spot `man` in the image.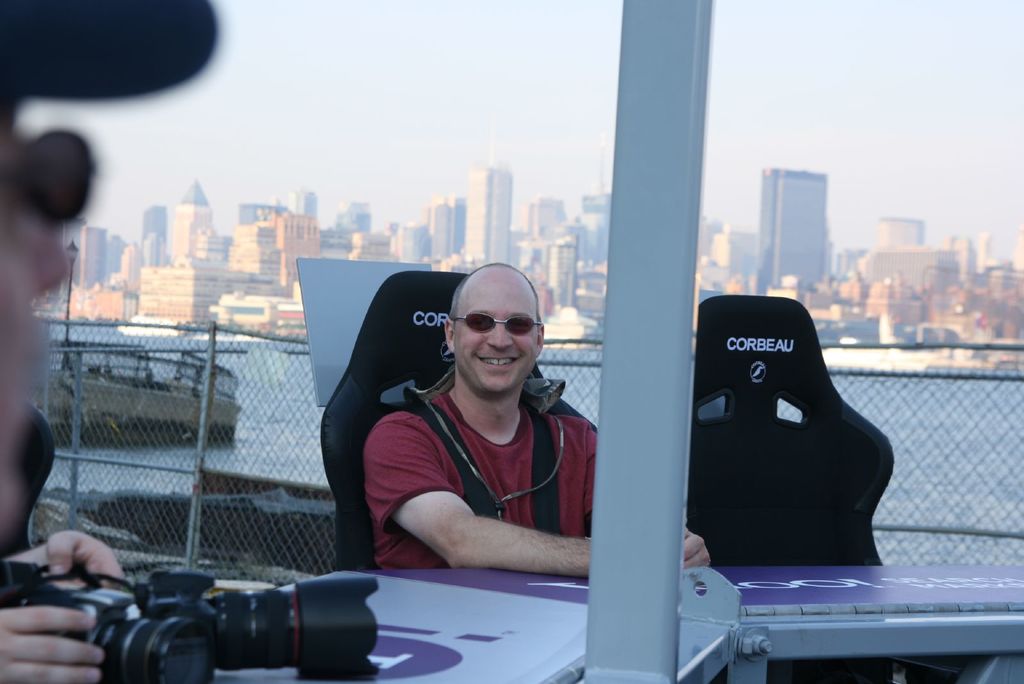
`man` found at Rect(314, 258, 614, 594).
